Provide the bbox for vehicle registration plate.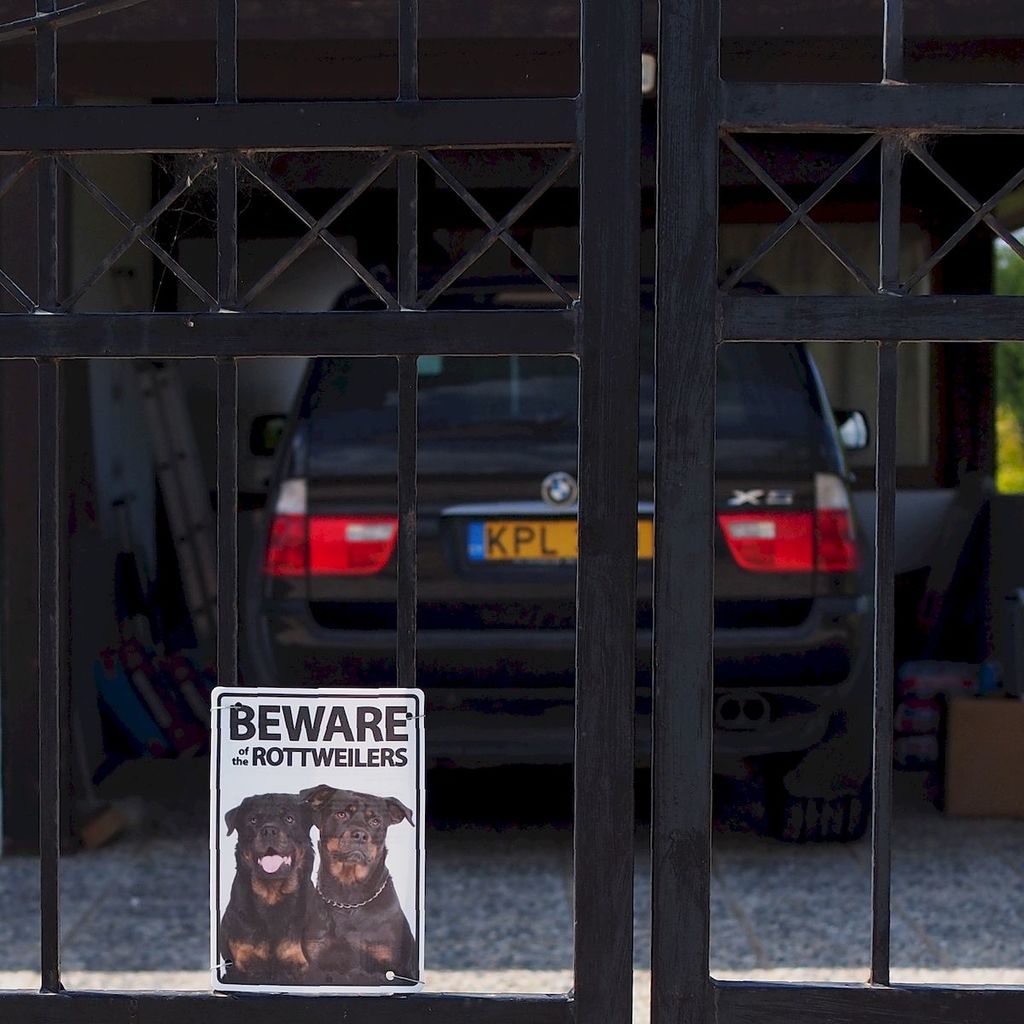
bbox=(470, 518, 655, 561).
